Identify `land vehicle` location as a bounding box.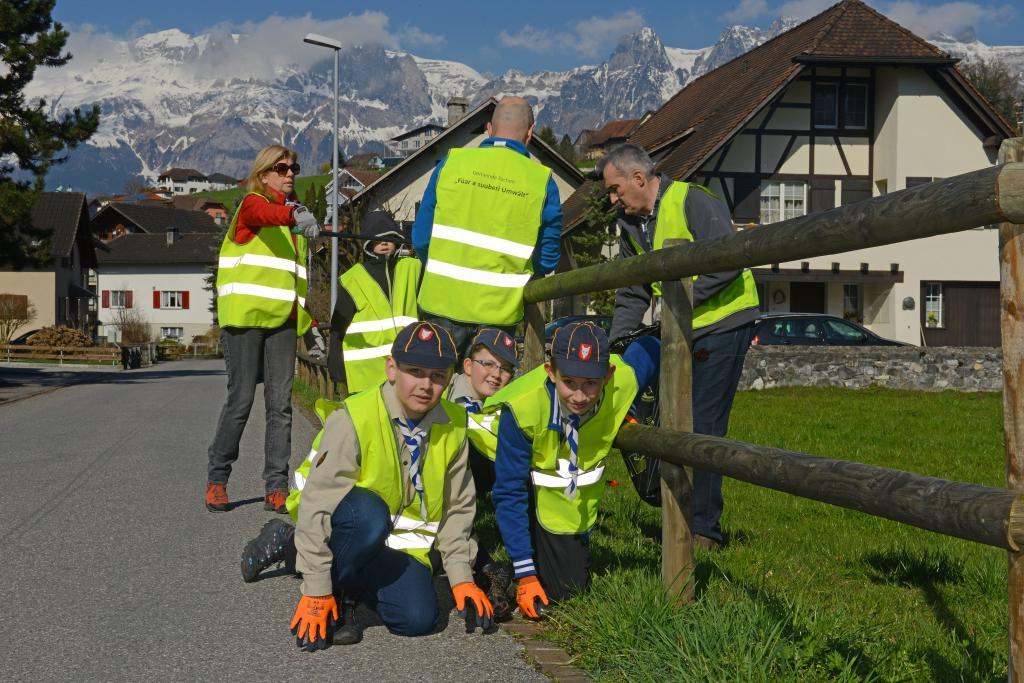
Rect(10, 326, 39, 344).
